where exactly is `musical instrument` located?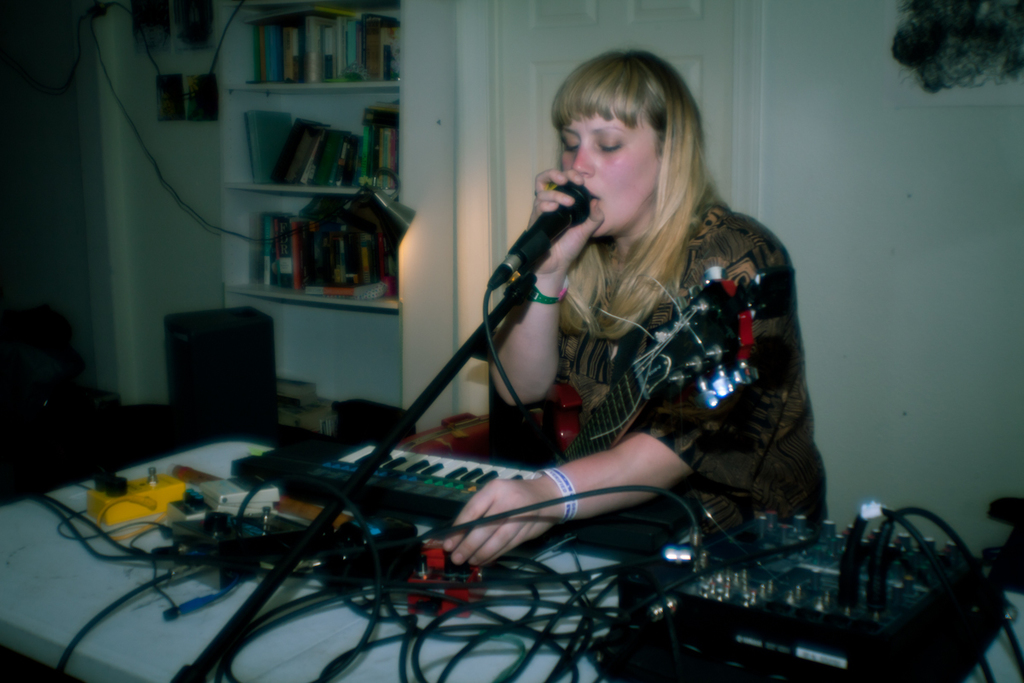
Its bounding box is x1=276 y1=433 x2=725 y2=566.
